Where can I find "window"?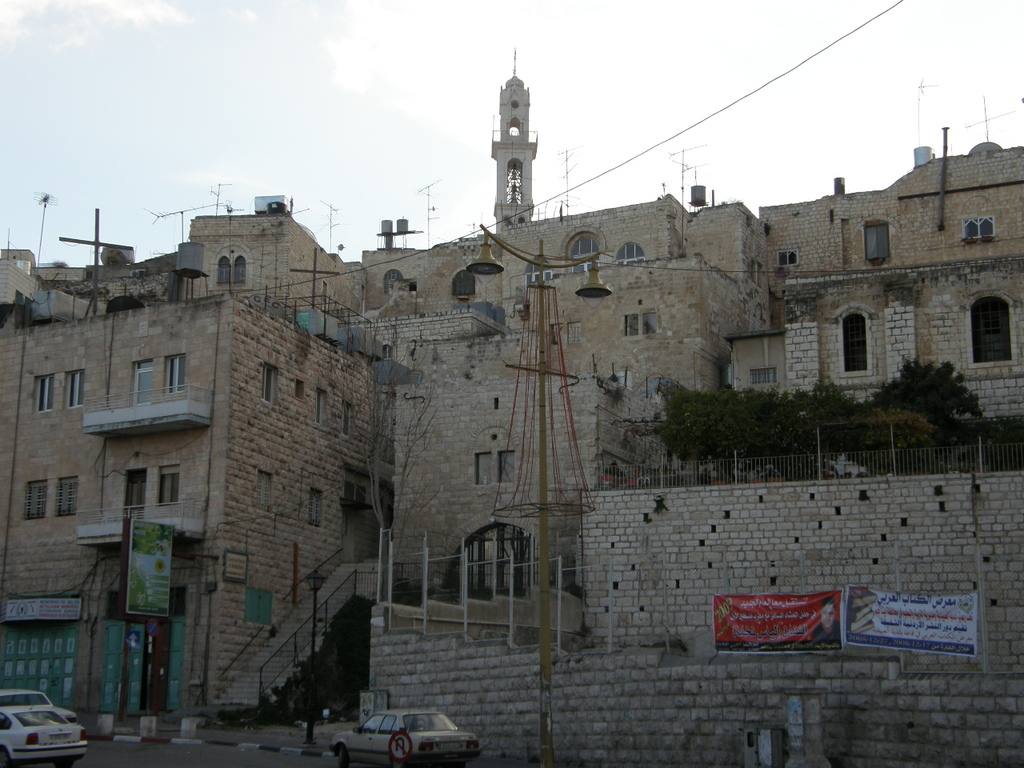
You can find it at 243 588 278 626.
